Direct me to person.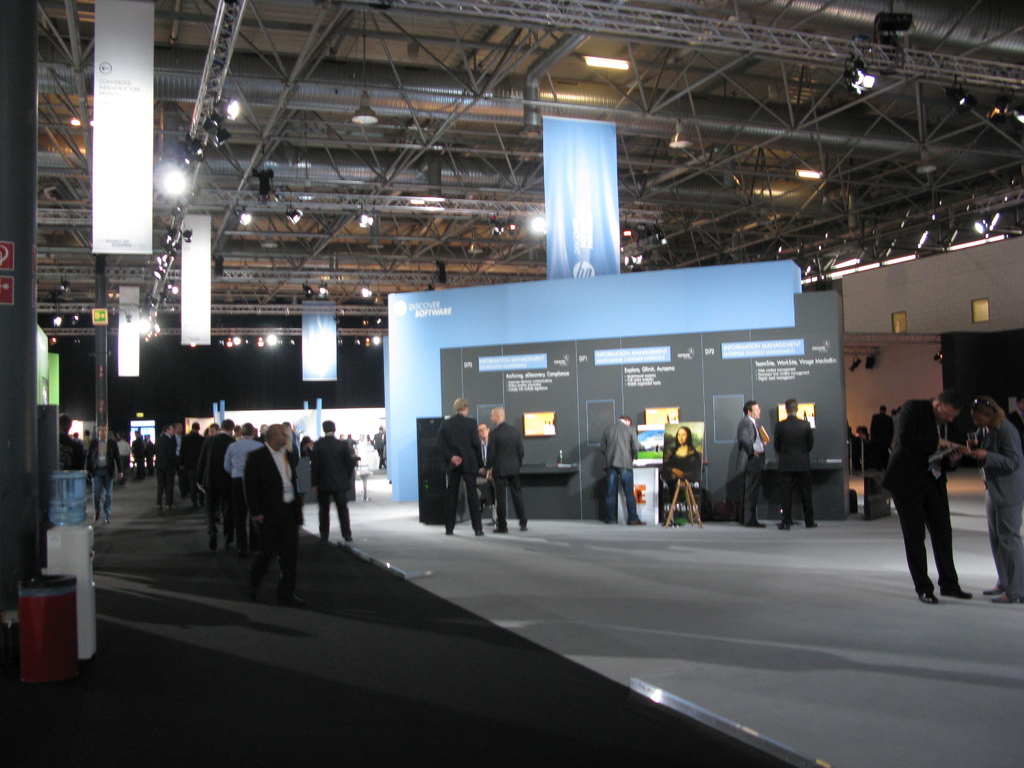
Direction: [left=83, top=426, right=128, bottom=521].
